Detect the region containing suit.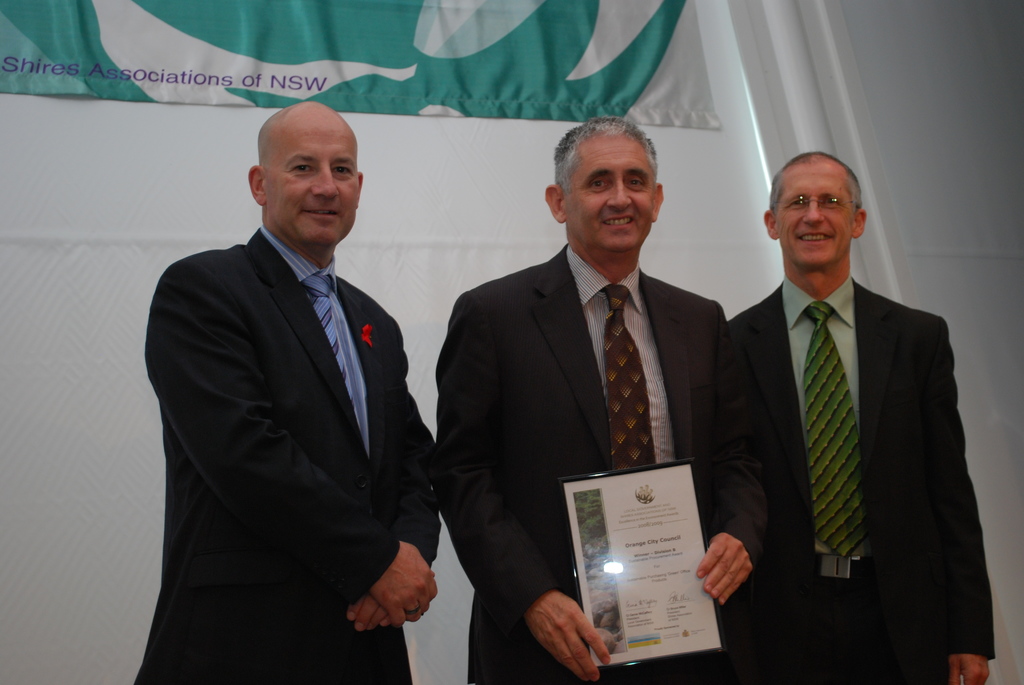
[127, 230, 452, 684].
